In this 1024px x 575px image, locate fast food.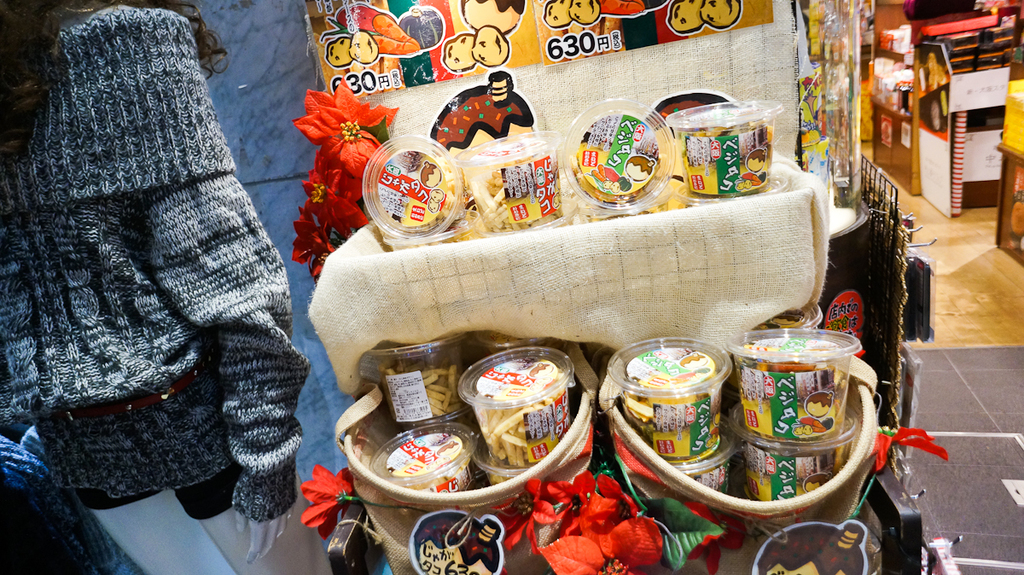
Bounding box: bbox=[613, 339, 731, 462].
